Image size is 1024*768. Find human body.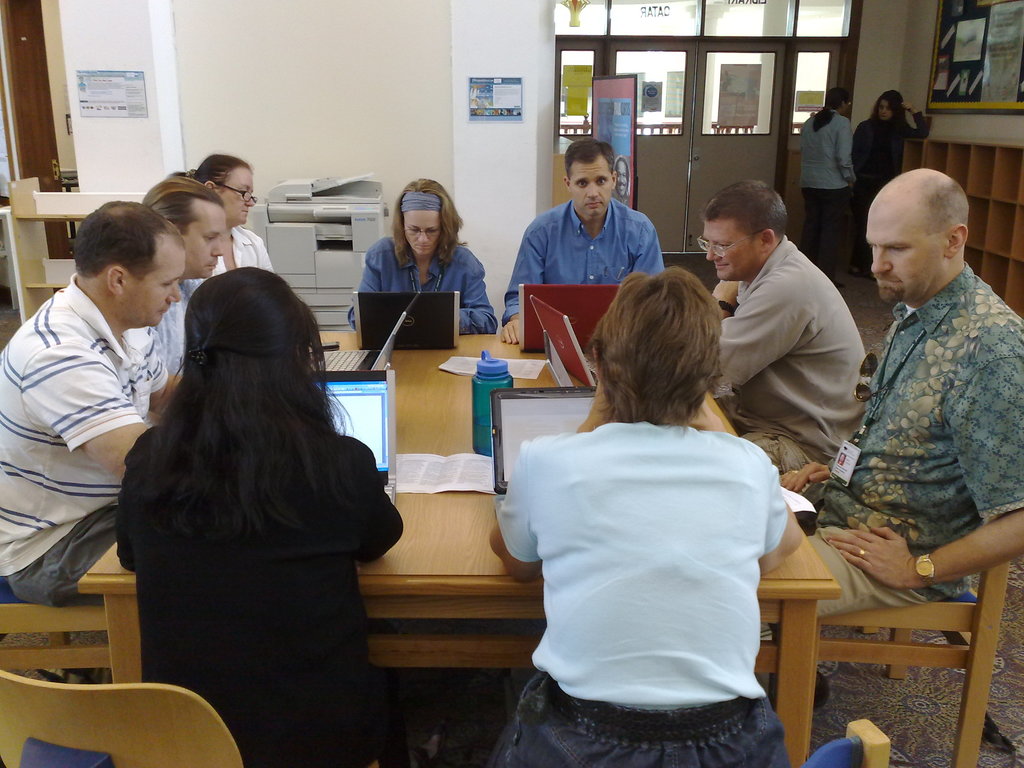
left=712, top=175, right=867, bottom=472.
